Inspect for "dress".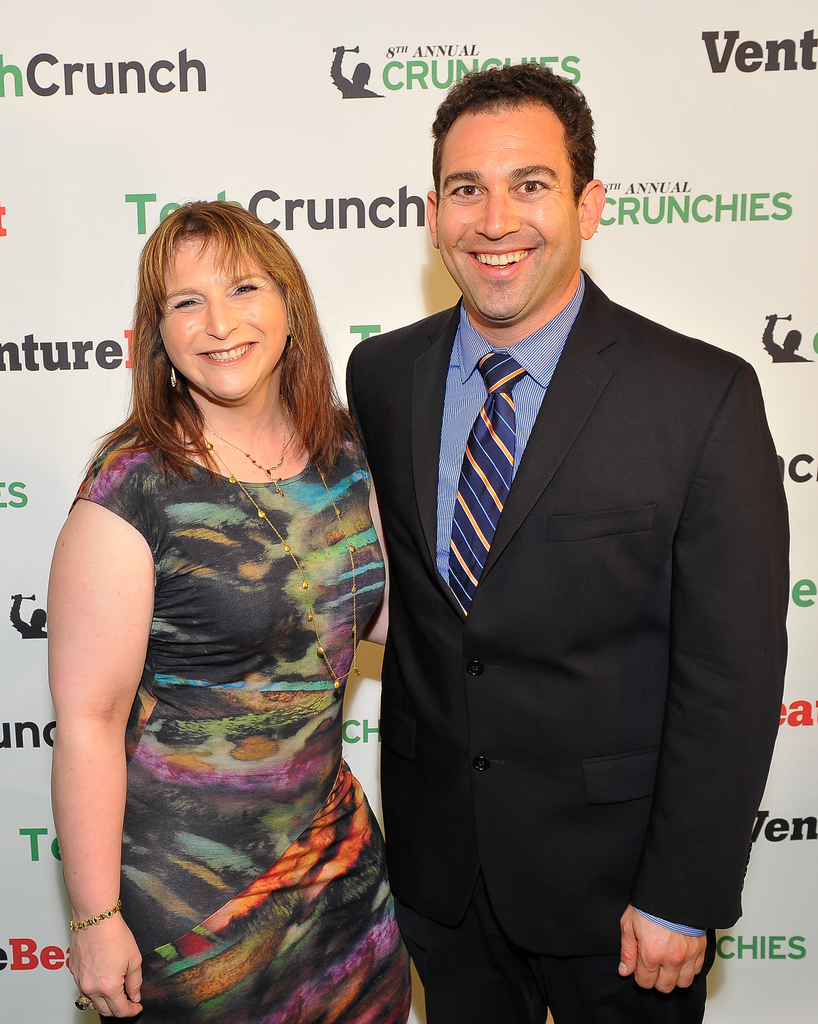
Inspection: bbox=(67, 409, 412, 1023).
